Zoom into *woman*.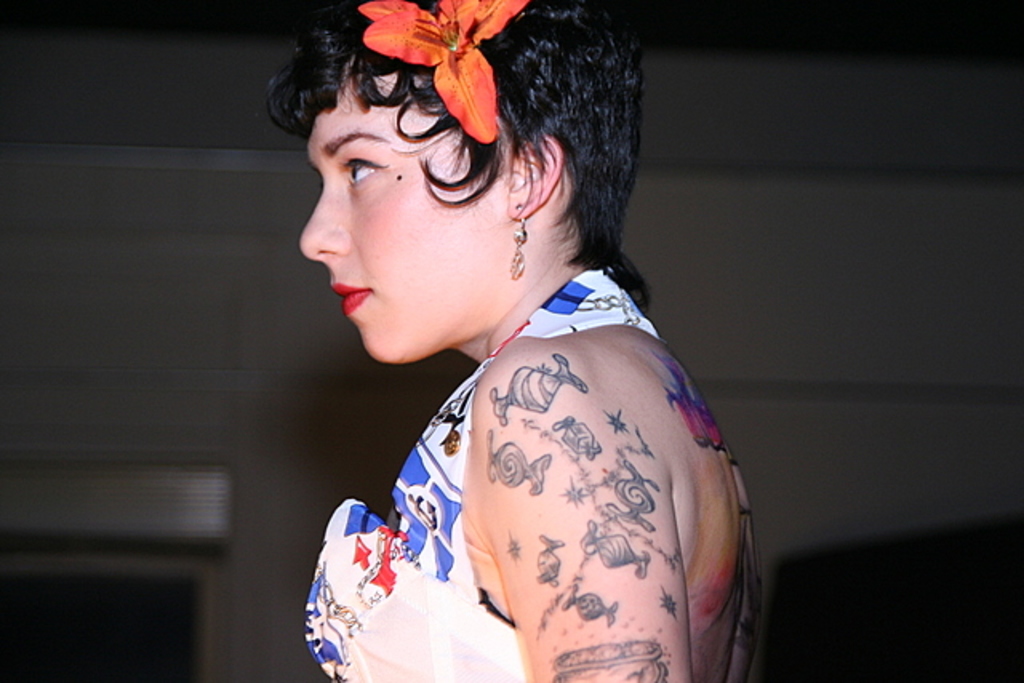
Zoom target: [x1=275, y1=0, x2=758, y2=681].
